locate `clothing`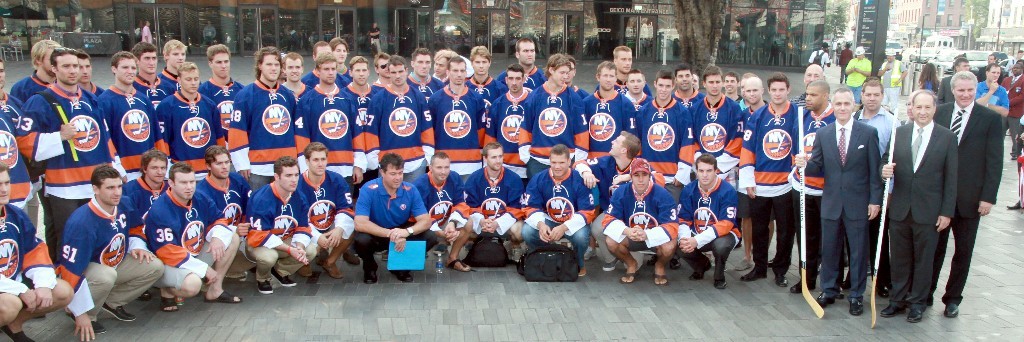
[left=306, top=90, right=370, bottom=170]
